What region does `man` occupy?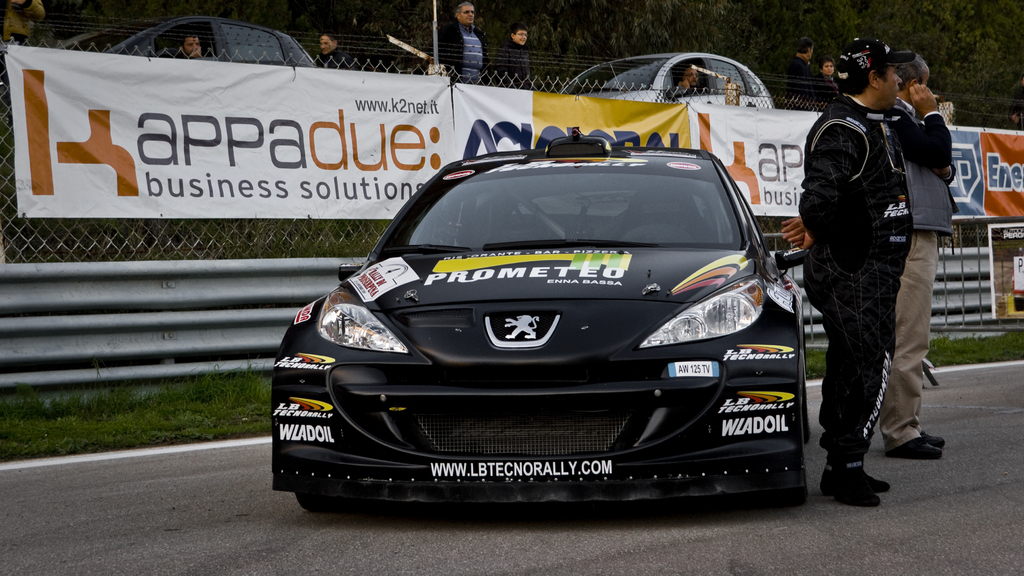
(x1=490, y1=22, x2=535, y2=93).
